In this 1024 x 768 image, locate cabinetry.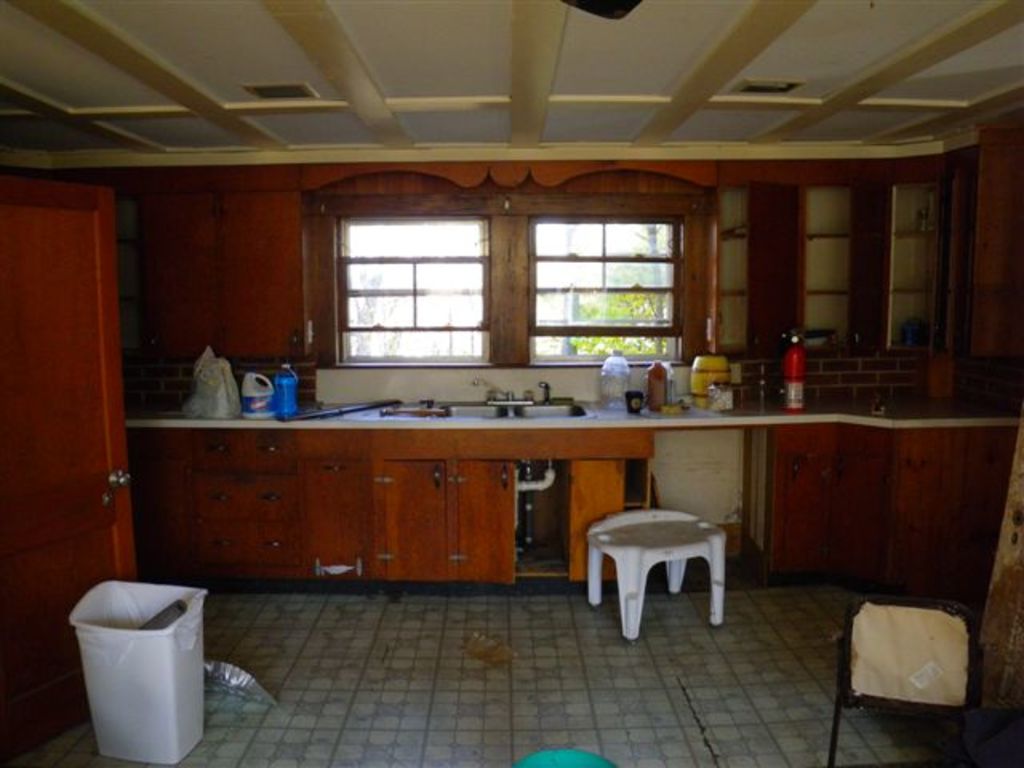
Bounding box: select_region(134, 187, 310, 398).
